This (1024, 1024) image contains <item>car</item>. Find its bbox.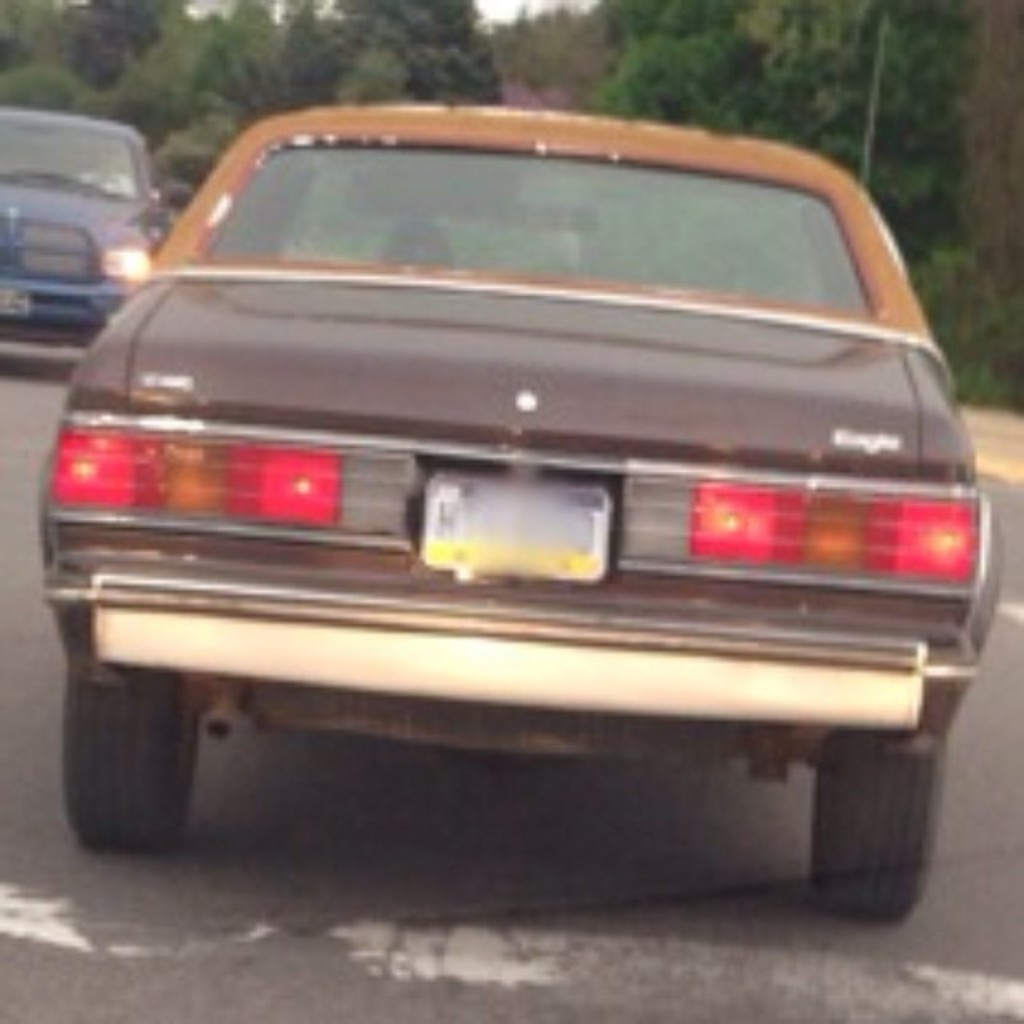
select_region(0, 104, 157, 357).
